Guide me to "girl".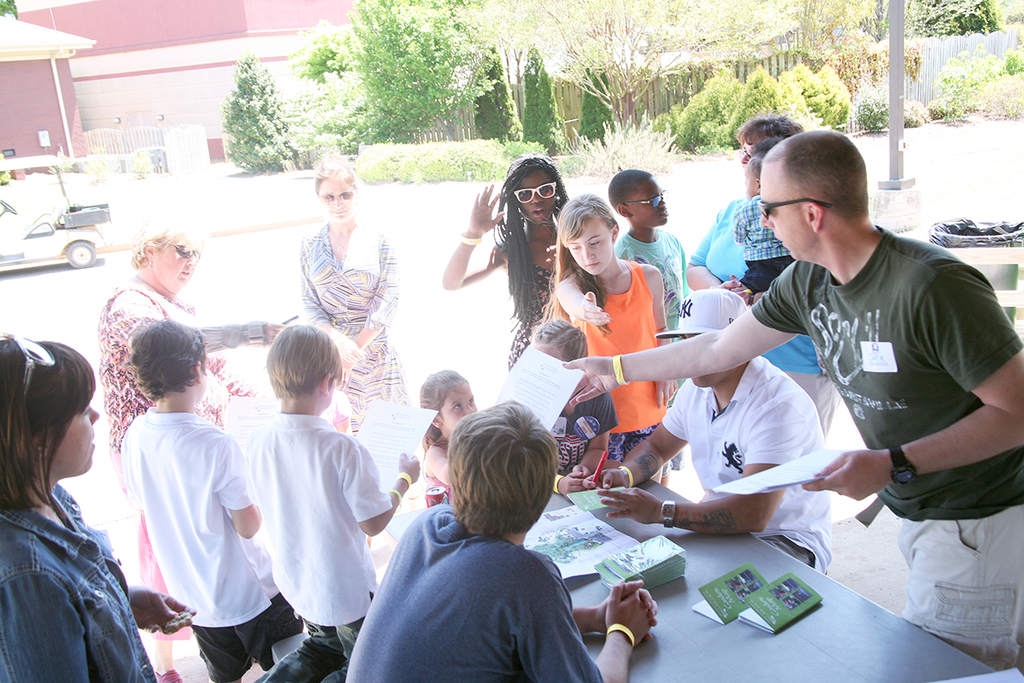
Guidance: [left=550, top=201, right=663, bottom=476].
